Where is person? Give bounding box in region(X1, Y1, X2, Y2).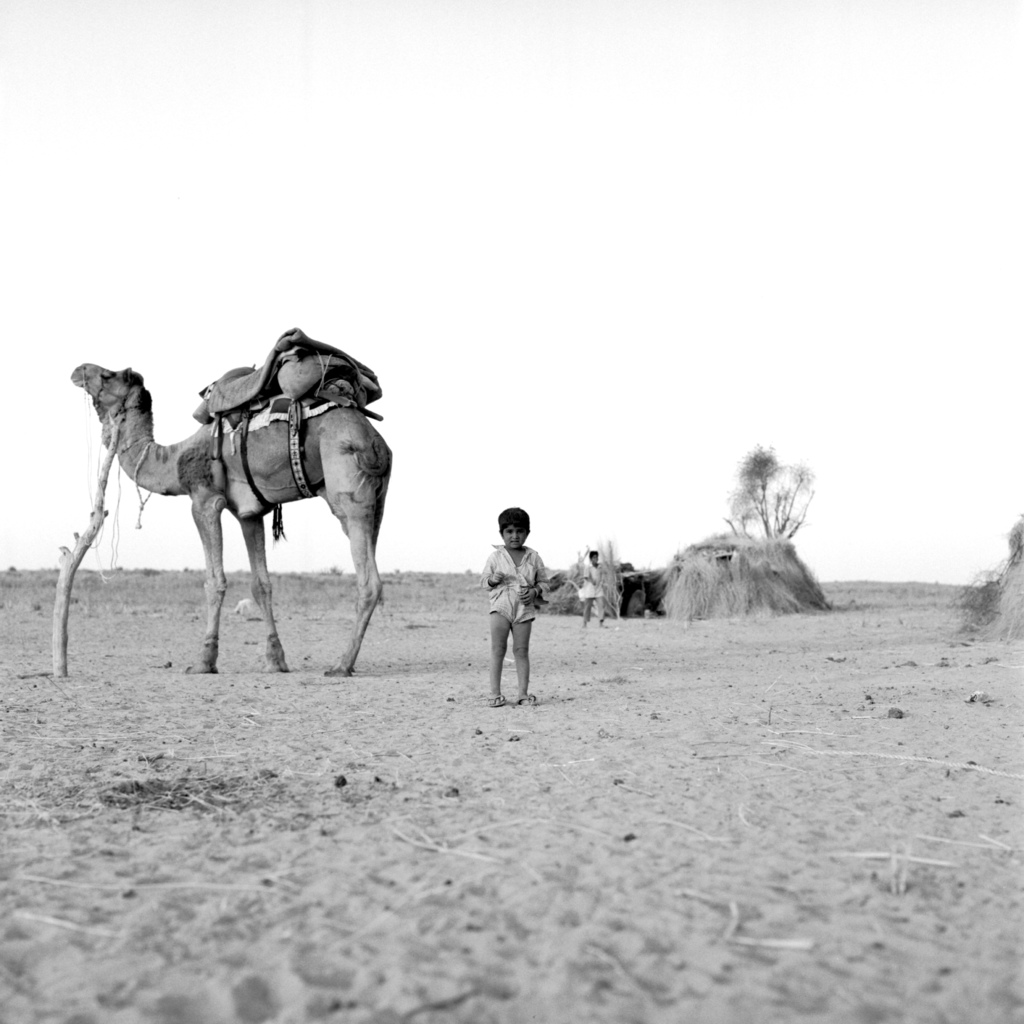
region(480, 504, 543, 711).
